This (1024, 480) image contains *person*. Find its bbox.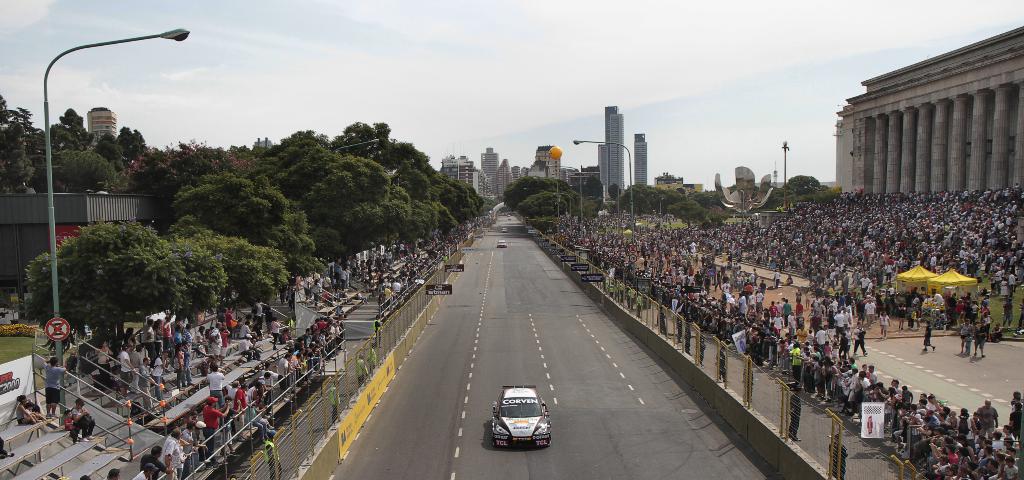
200, 399, 236, 455.
